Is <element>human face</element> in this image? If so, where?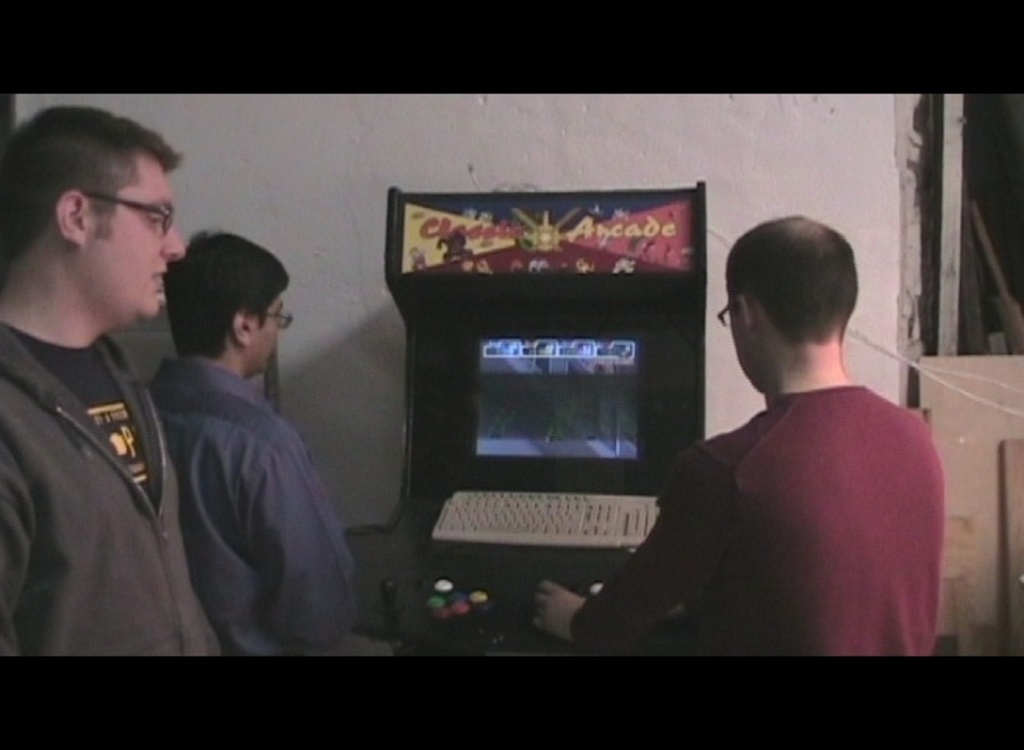
Yes, at (left=78, top=164, right=186, bottom=320).
